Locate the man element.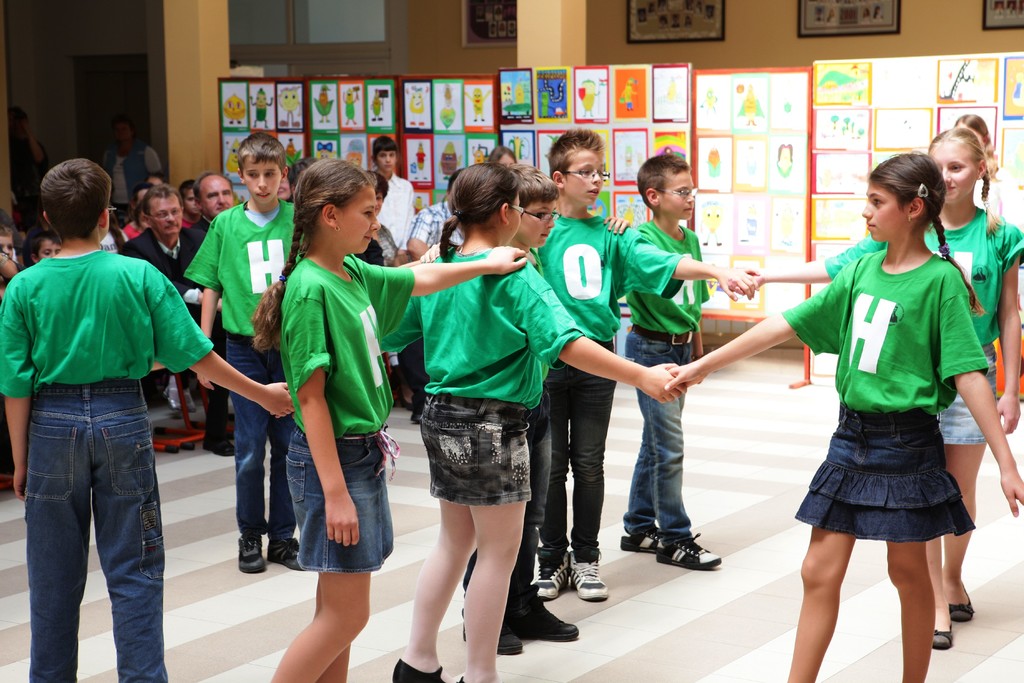
Element bbox: (x1=122, y1=185, x2=236, y2=458).
